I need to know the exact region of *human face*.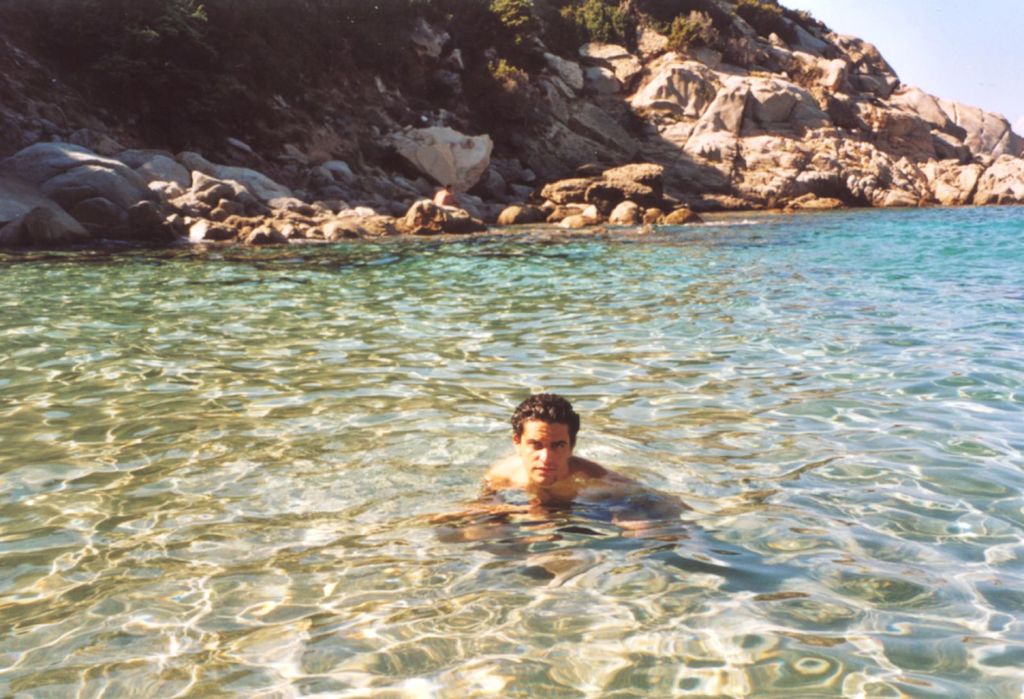
Region: [521, 416, 574, 485].
